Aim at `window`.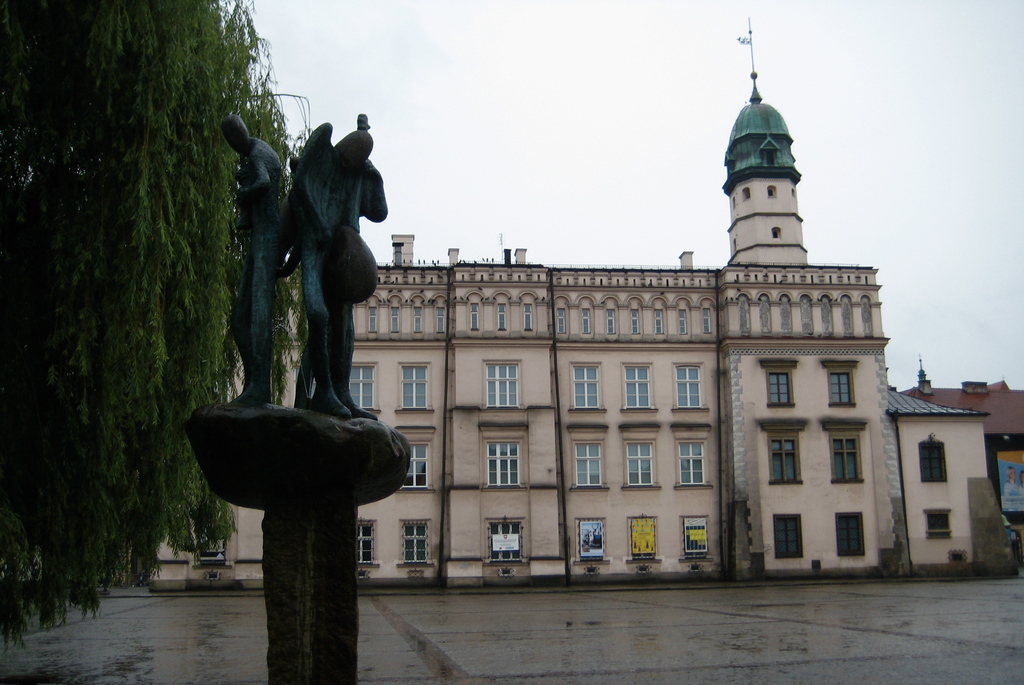
Aimed at [left=369, top=306, right=376, bottom=332].
